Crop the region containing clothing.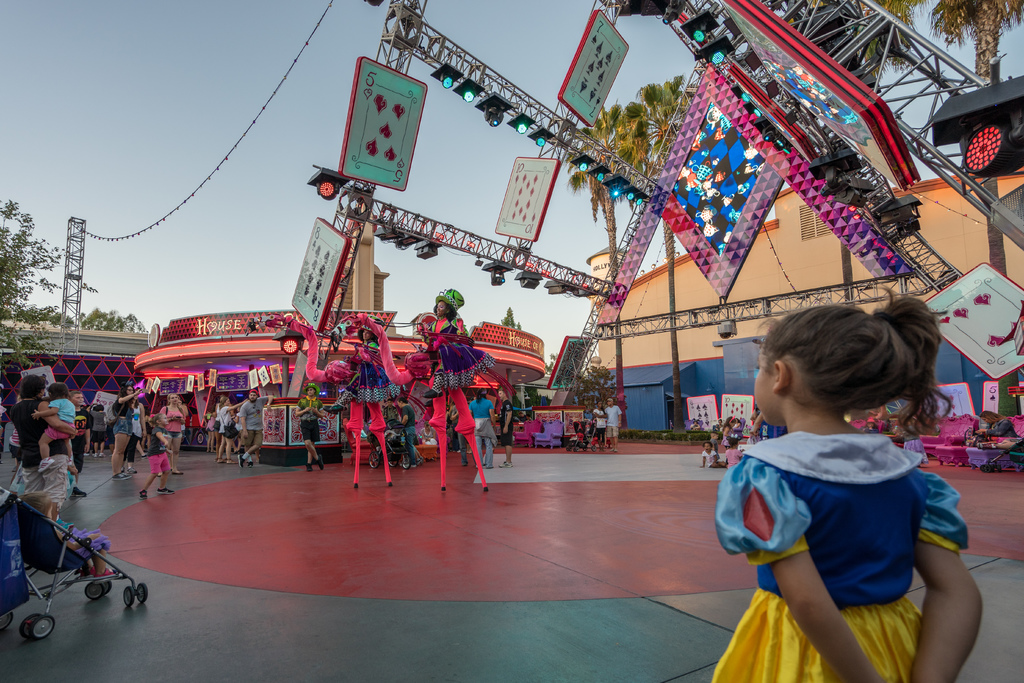
Crop region: {"x1": 0, "y1": 401, "x2": 65, "y2": 484}.
